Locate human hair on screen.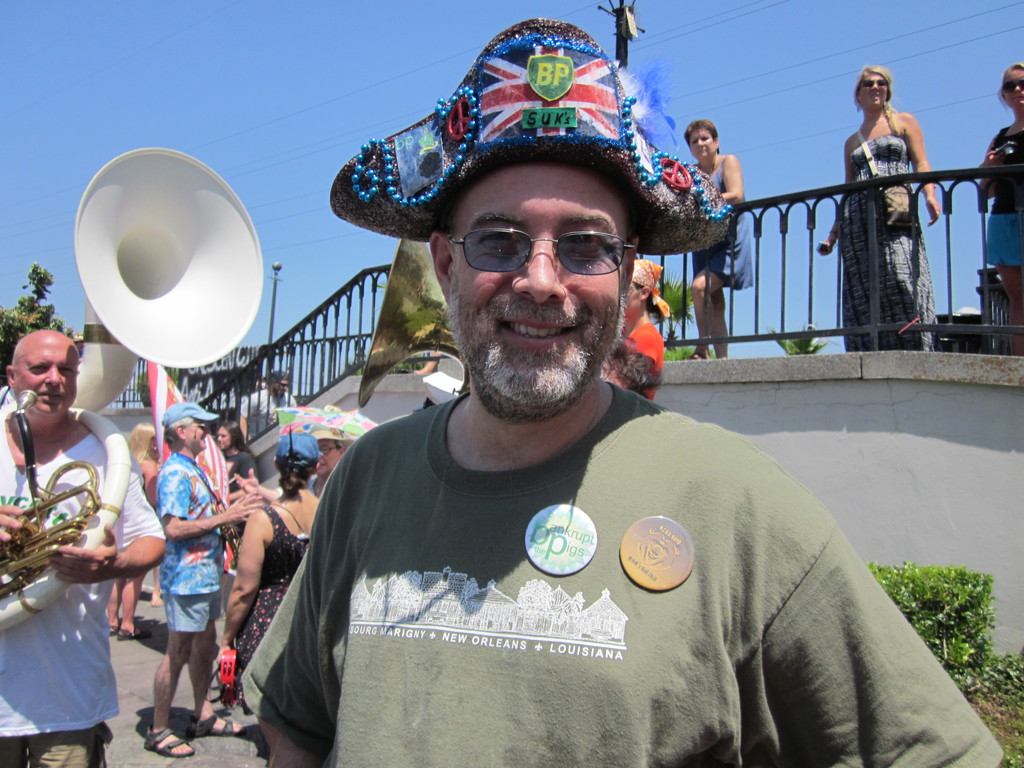
On screen at bbox=(214, 421, 253, 453).
